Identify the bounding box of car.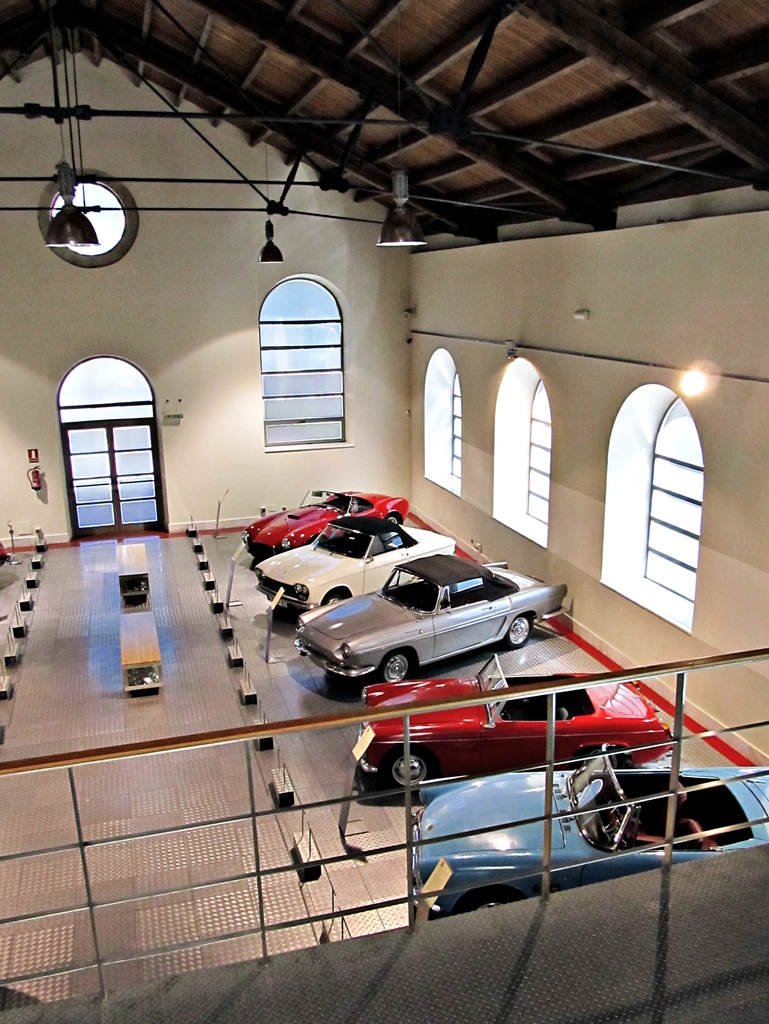
crop(289, 550, 571, 683).
